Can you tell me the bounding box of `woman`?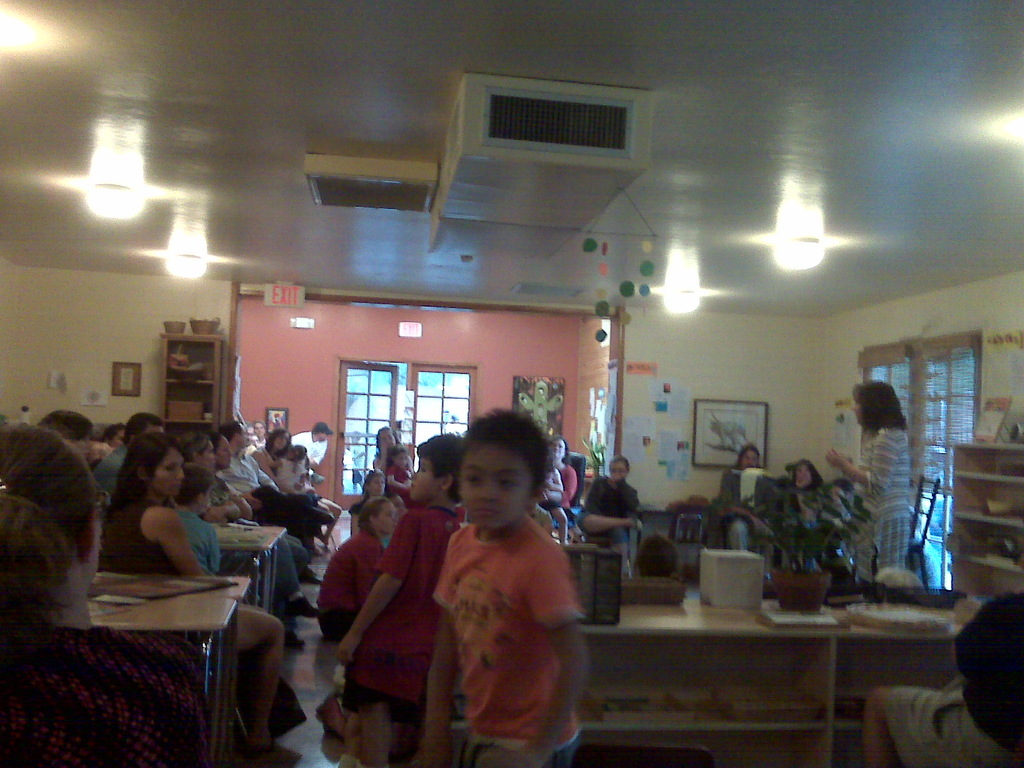
0,410,215,760.
